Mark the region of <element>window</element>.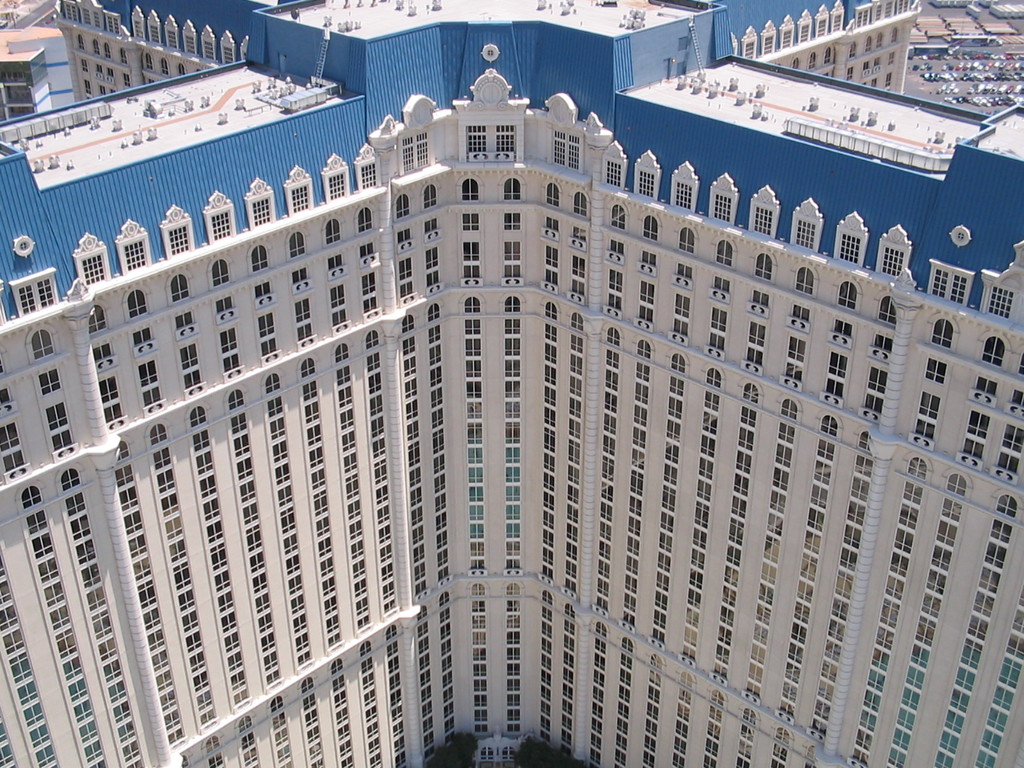
Region: region(228, 667, 247, 692).
